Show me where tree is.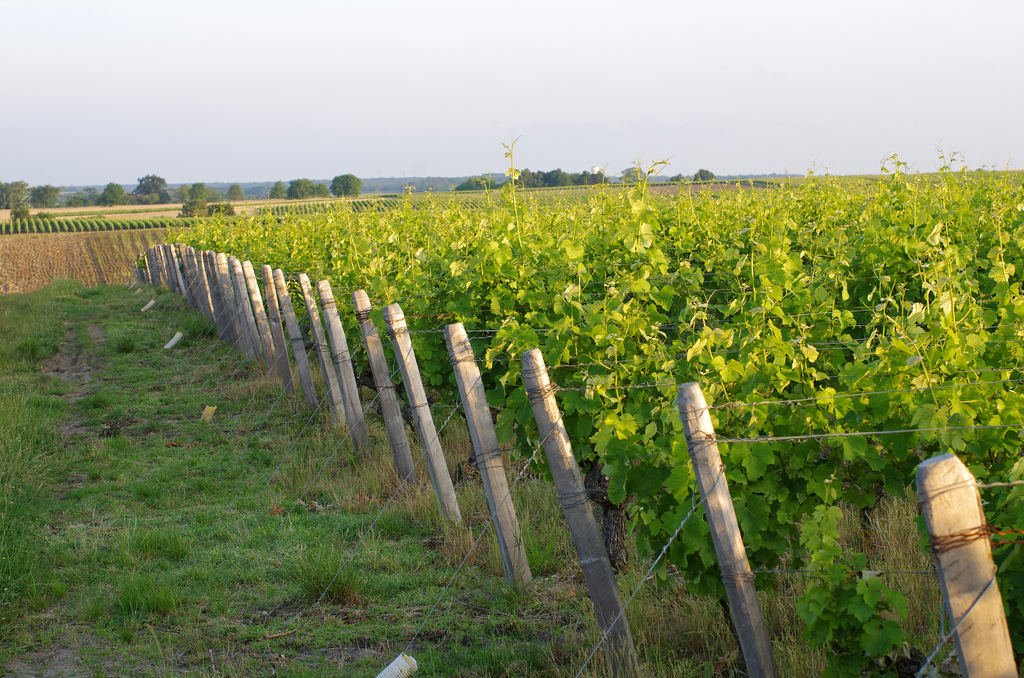
tree is at 665/172/686/183.
